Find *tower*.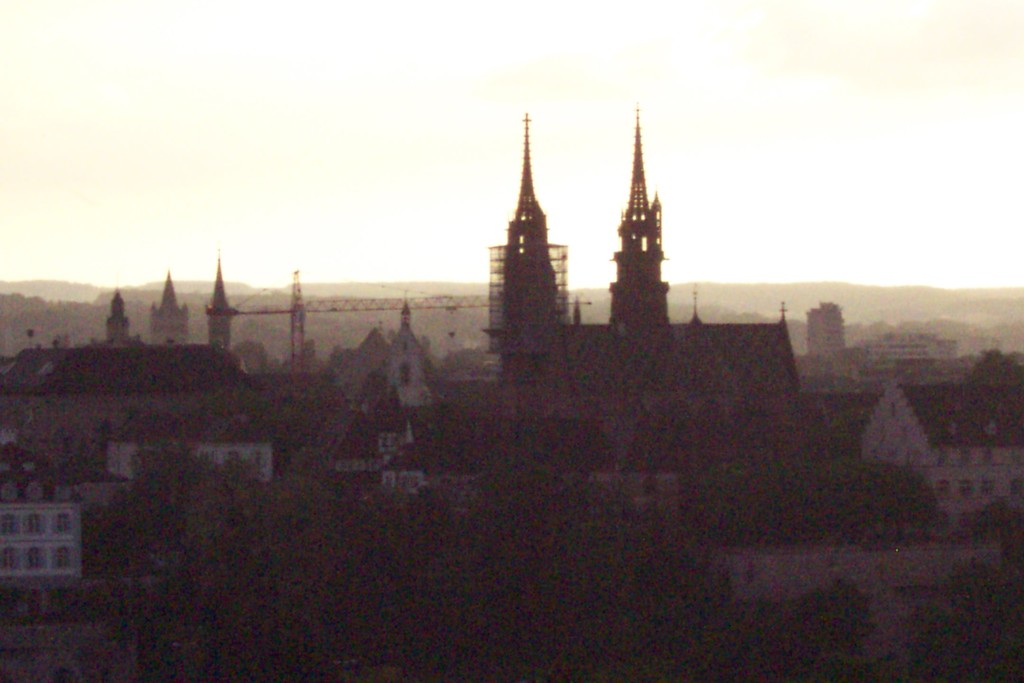
pyautogui.locateOnScreen(497, 112, 557, 380).
